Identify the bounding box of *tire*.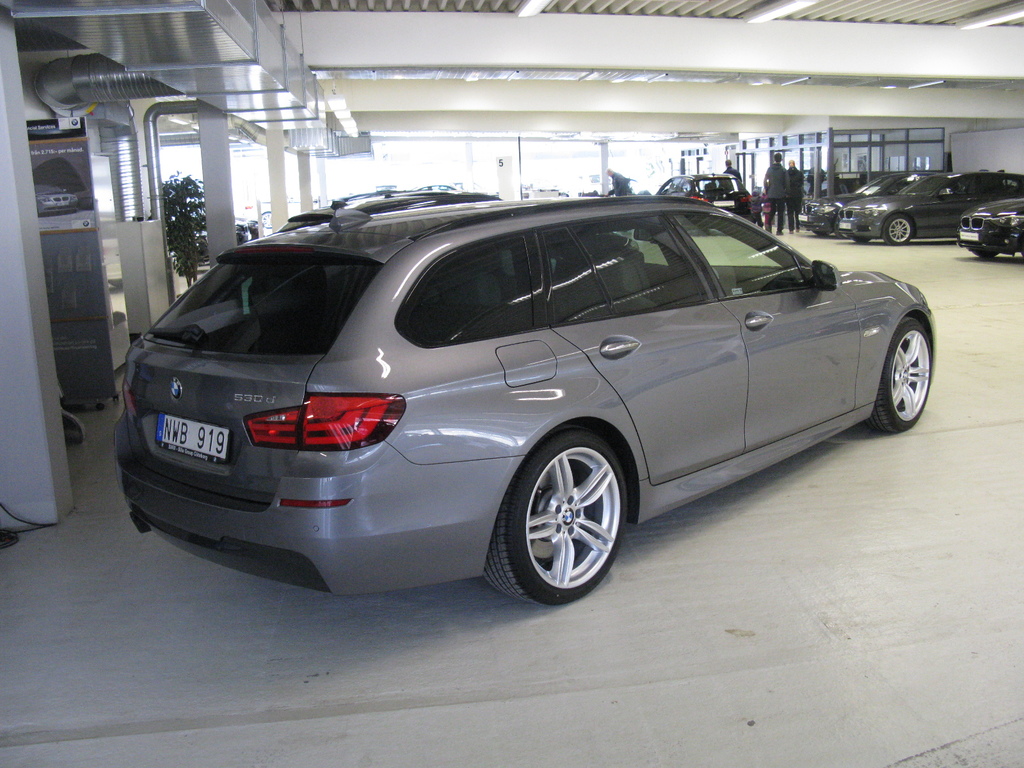
region(882, 209, 909, 241).
